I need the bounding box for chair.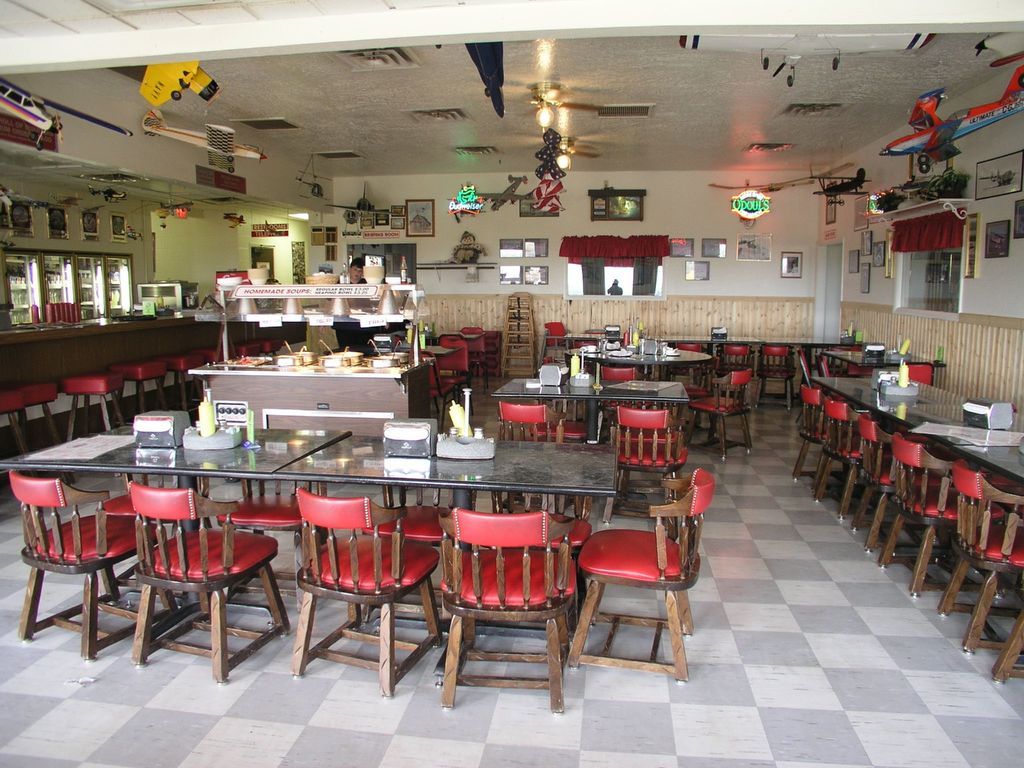
Here it is: rect(716, 344, 755, 397).
